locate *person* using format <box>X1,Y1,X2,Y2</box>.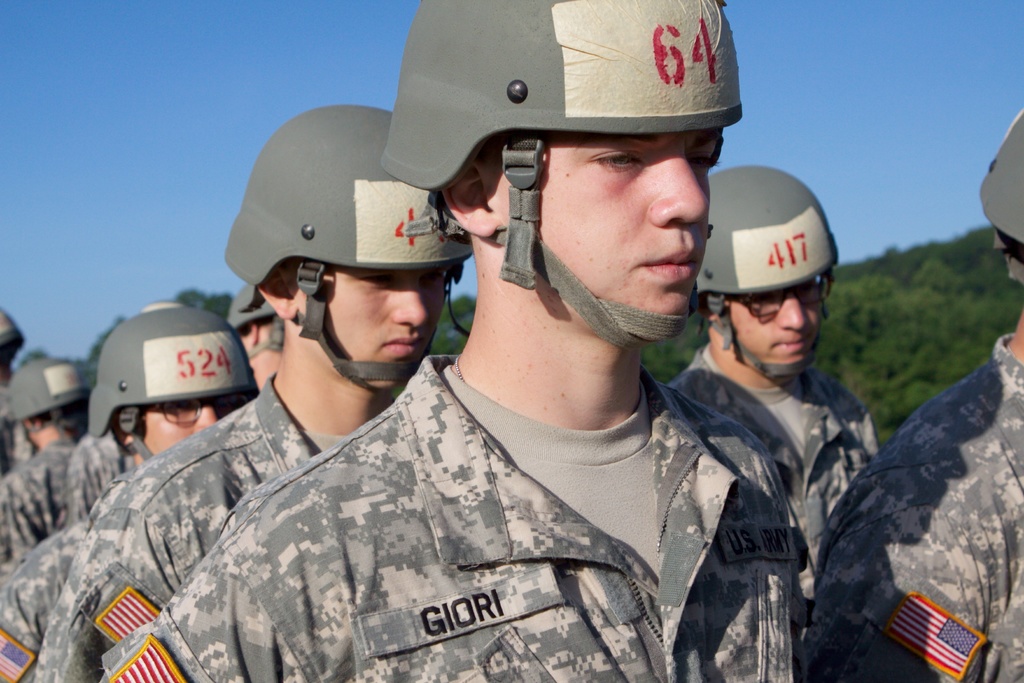
<box>32,99,474,682</box>.
